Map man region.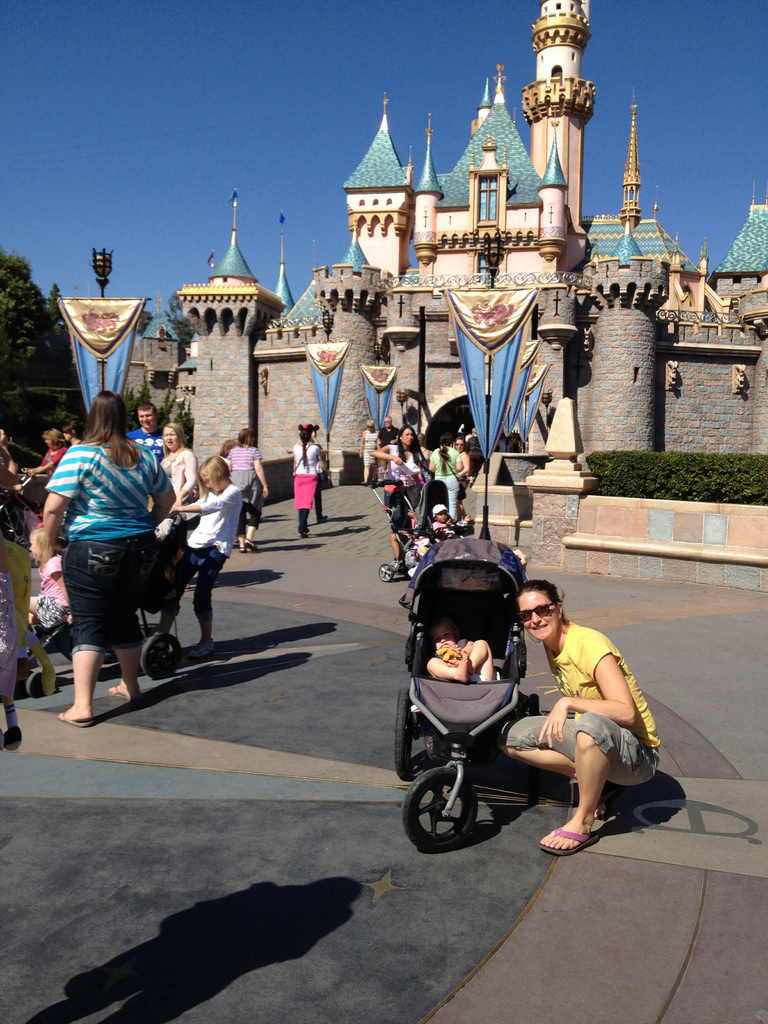
Mapped to <region>126, 401, 170, 461</region>.
